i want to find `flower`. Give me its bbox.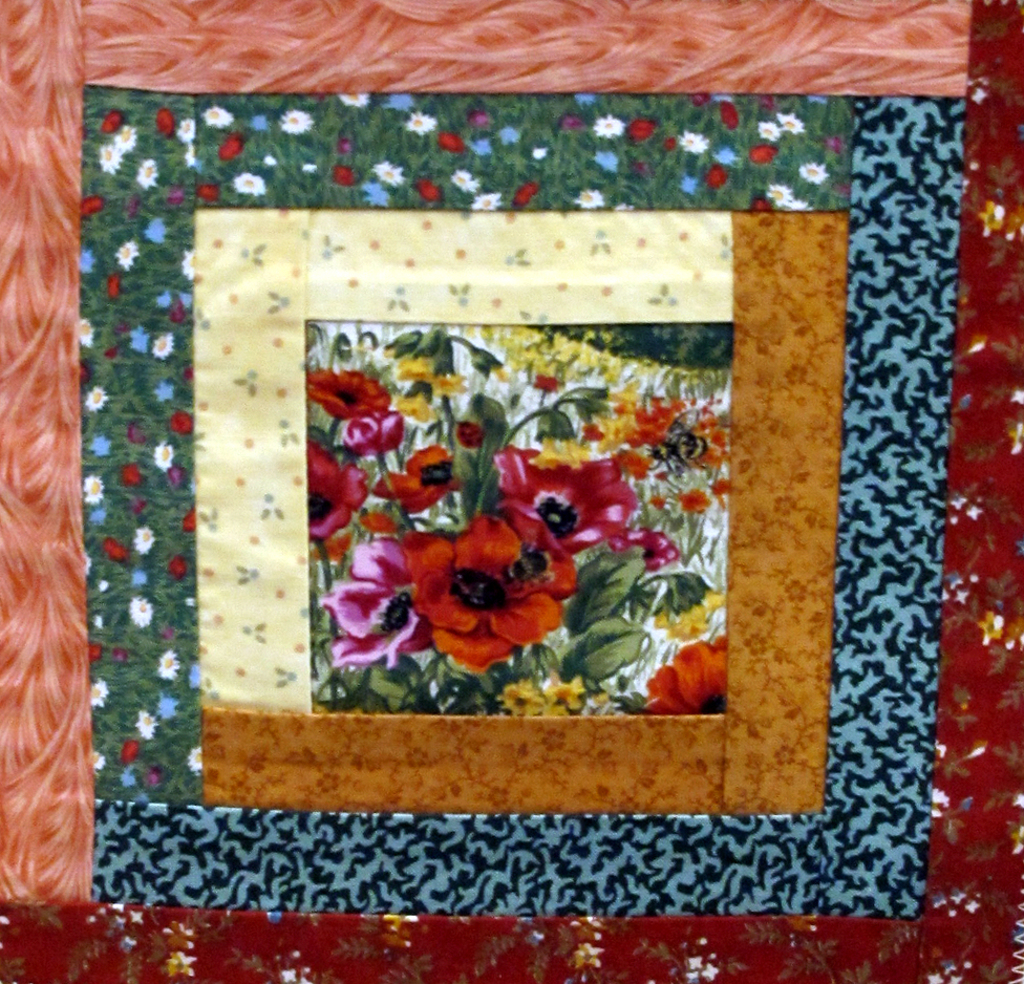
(466,109,479,129).
